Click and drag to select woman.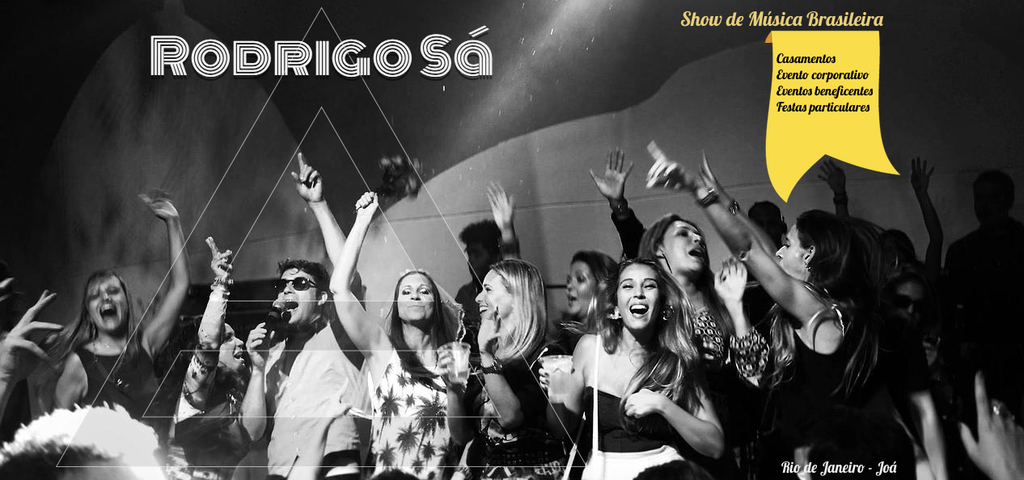
Selection: {"x1": 327, "y1": 191, "x2": 460, "y2": 479}.
